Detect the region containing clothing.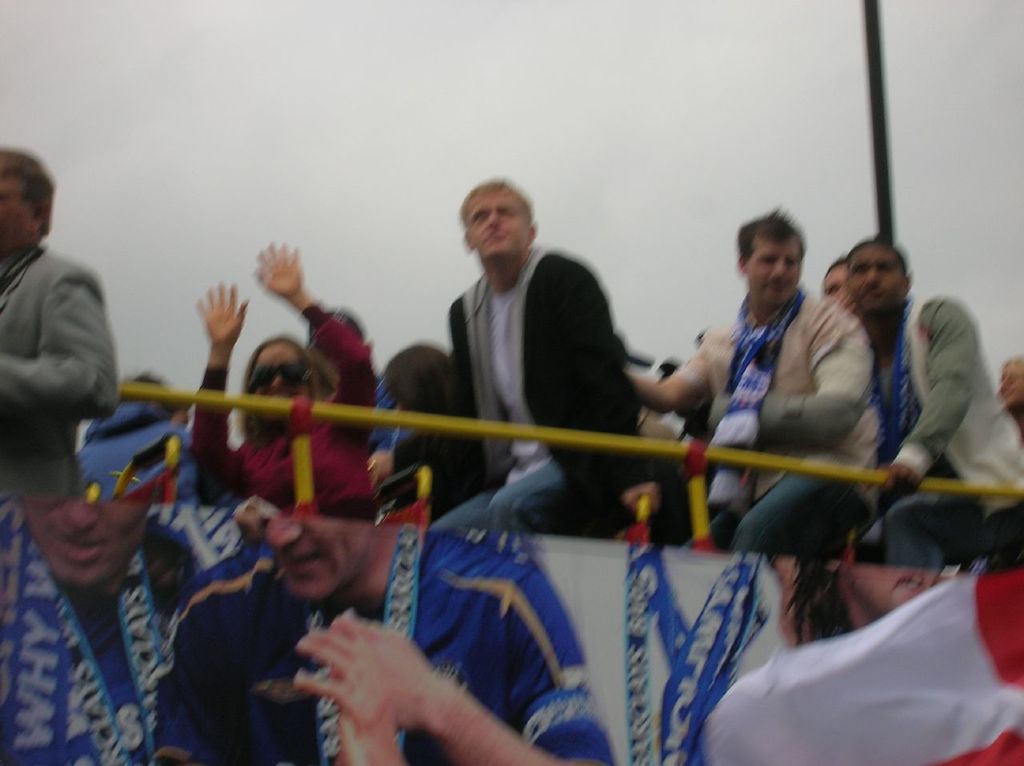
Rect(659, 283, 906, 558).
